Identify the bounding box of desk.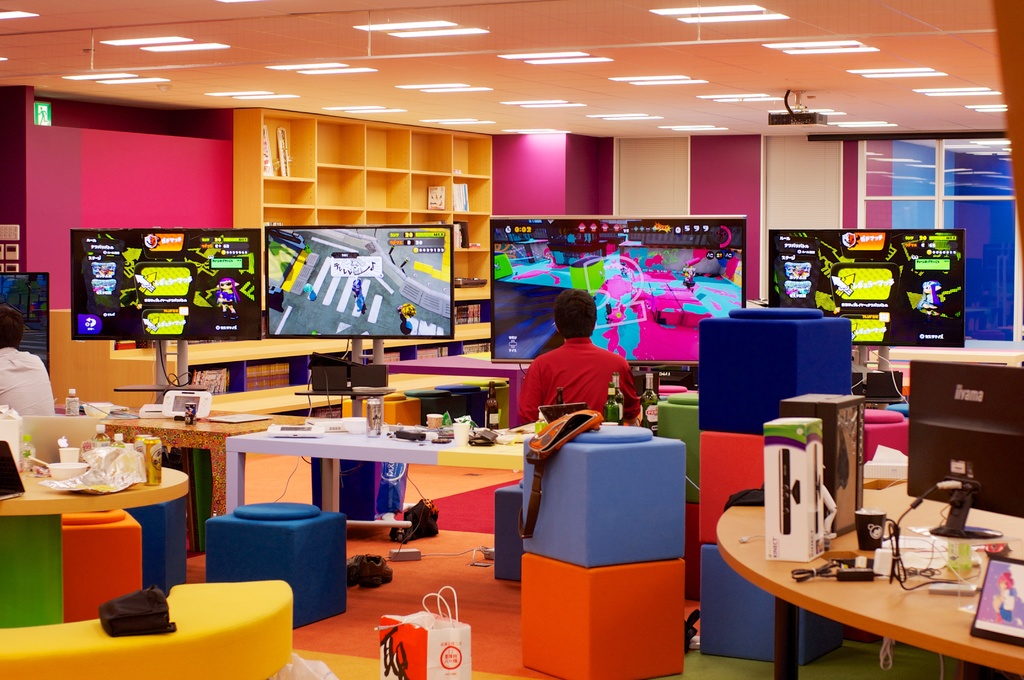
x1=8, y1=452, x2=200, y2=638.
